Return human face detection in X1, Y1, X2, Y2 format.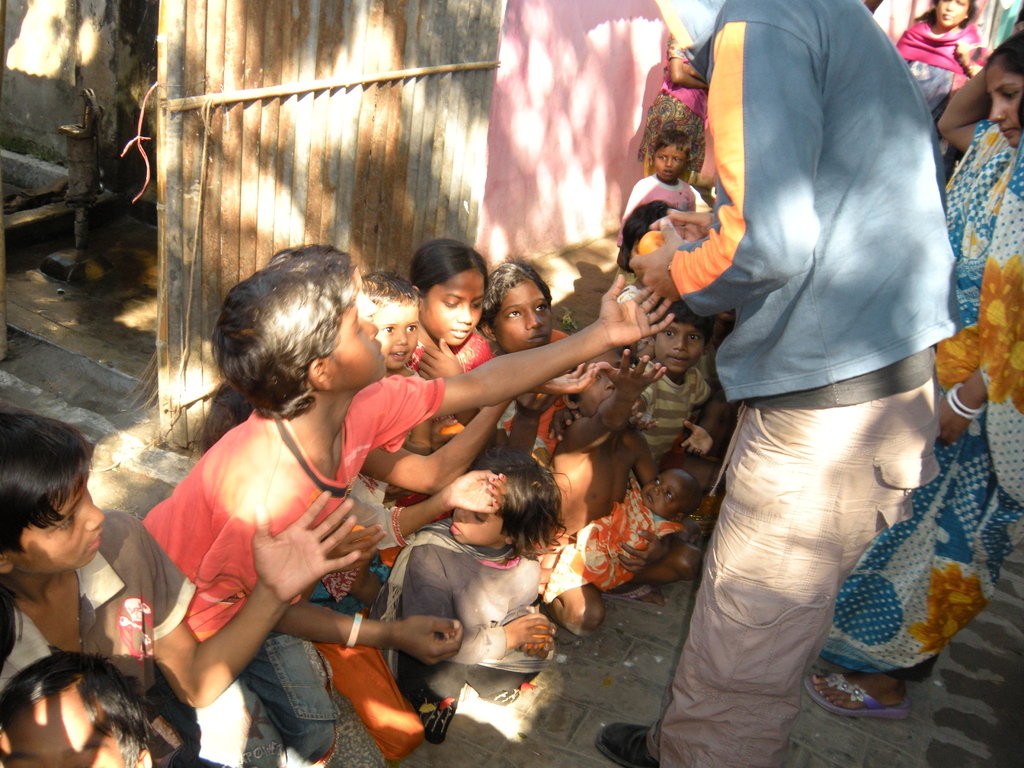
655, 322, 703, 373.
